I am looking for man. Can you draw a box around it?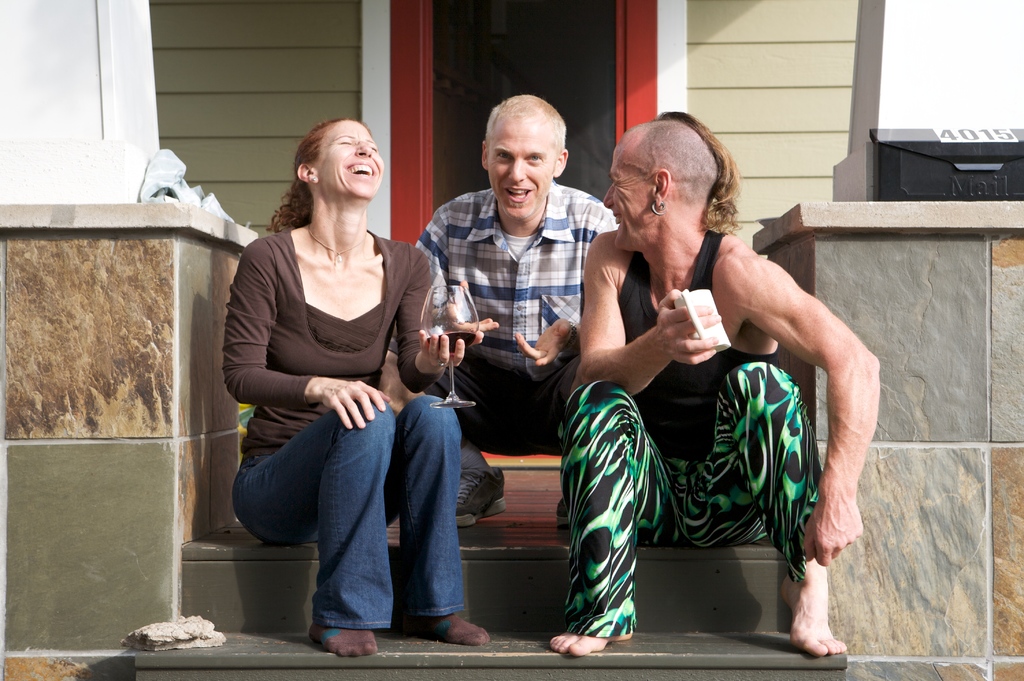
Sure, the bounding box is [378,93,619,530].
